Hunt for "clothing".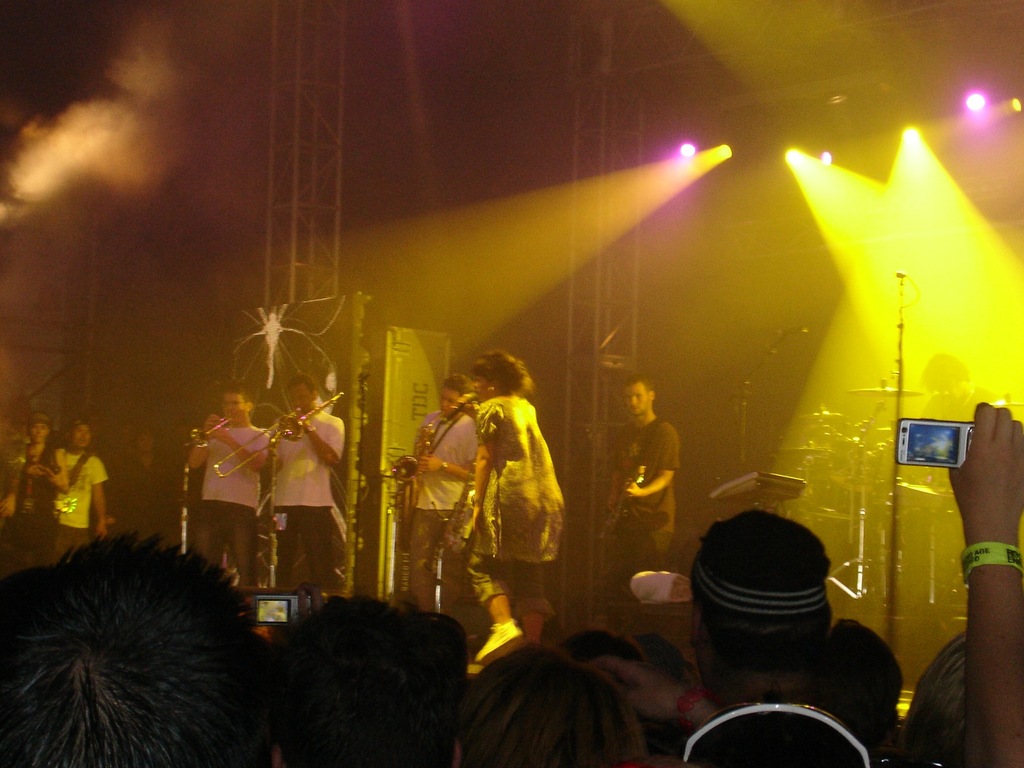
Hunted down at (left=15, top=436, right=52, bottom=586).
